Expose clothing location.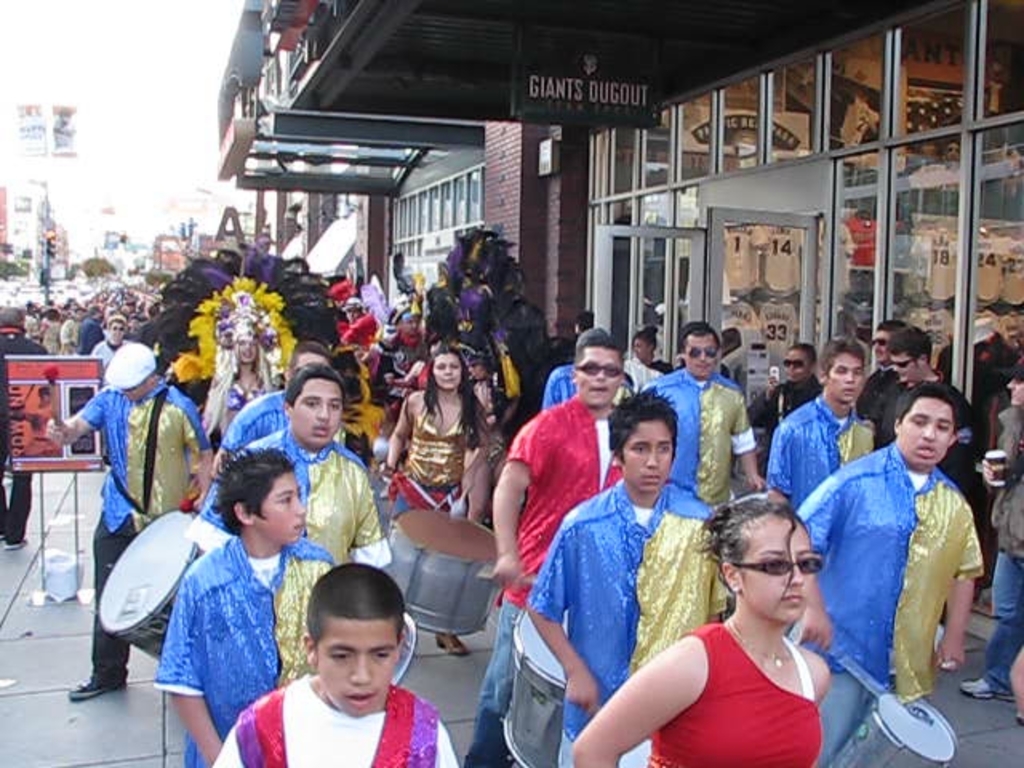
Exposed at bbox=(198, 382, 286, 526).
